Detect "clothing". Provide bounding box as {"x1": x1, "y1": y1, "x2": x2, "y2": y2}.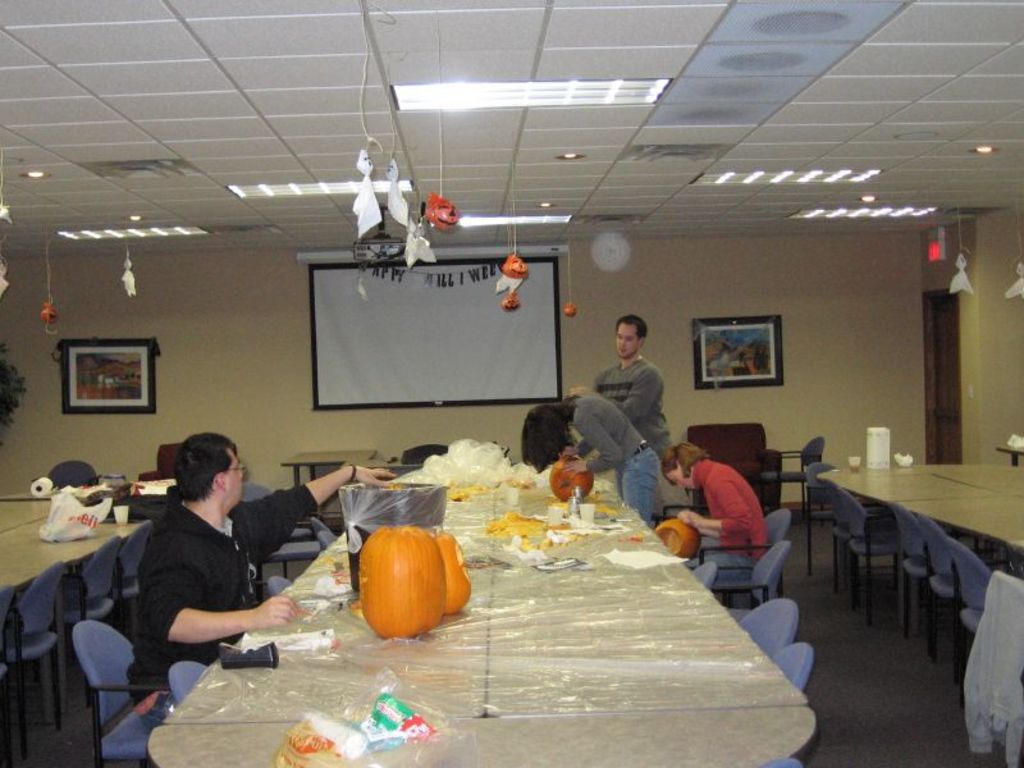
{"x1": 568, "y1": 388, "x2": 662, "y2": 526}.
